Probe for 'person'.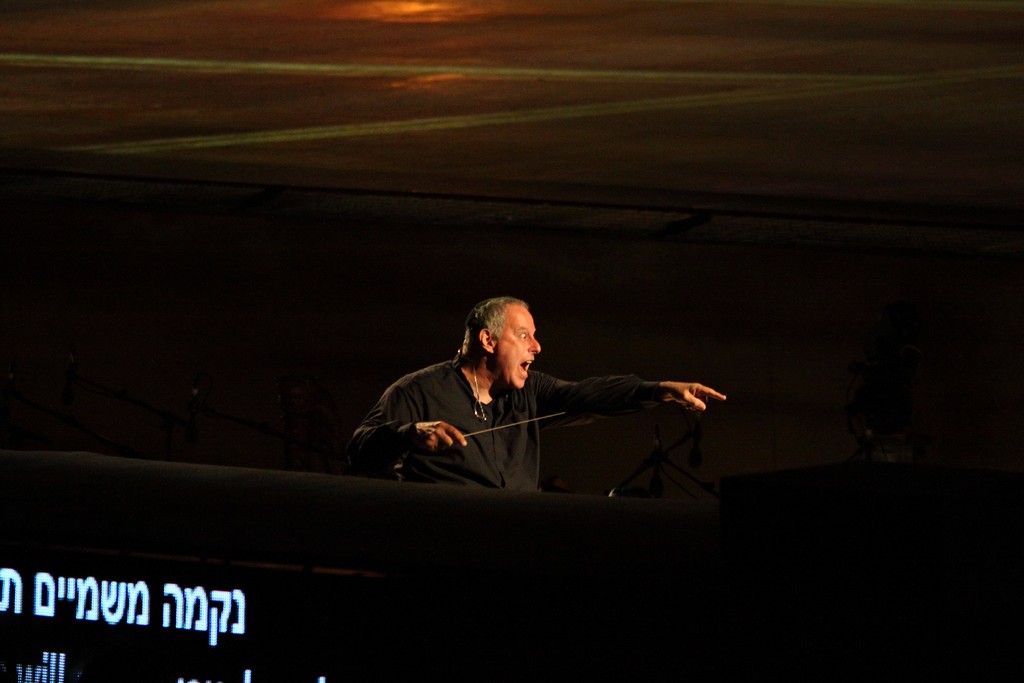
Probe result: <bbox>376, 297, 683, 509</bbox>.
